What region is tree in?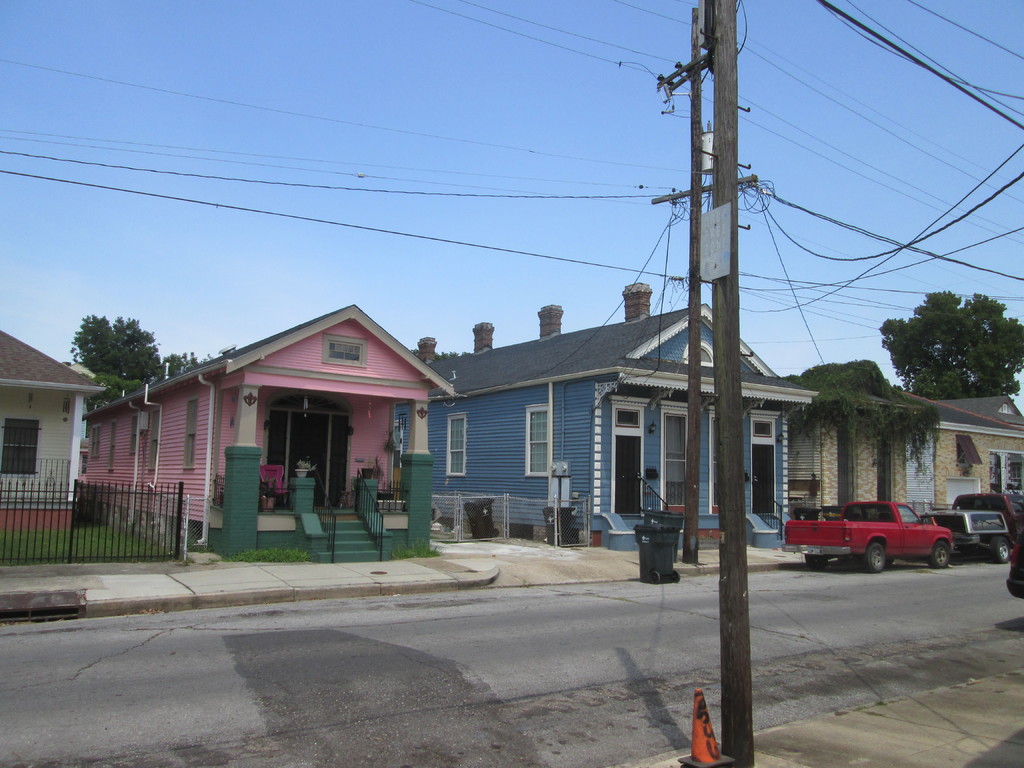
pyautogui.locateOnScreen(876, 285, 1023, 404).
